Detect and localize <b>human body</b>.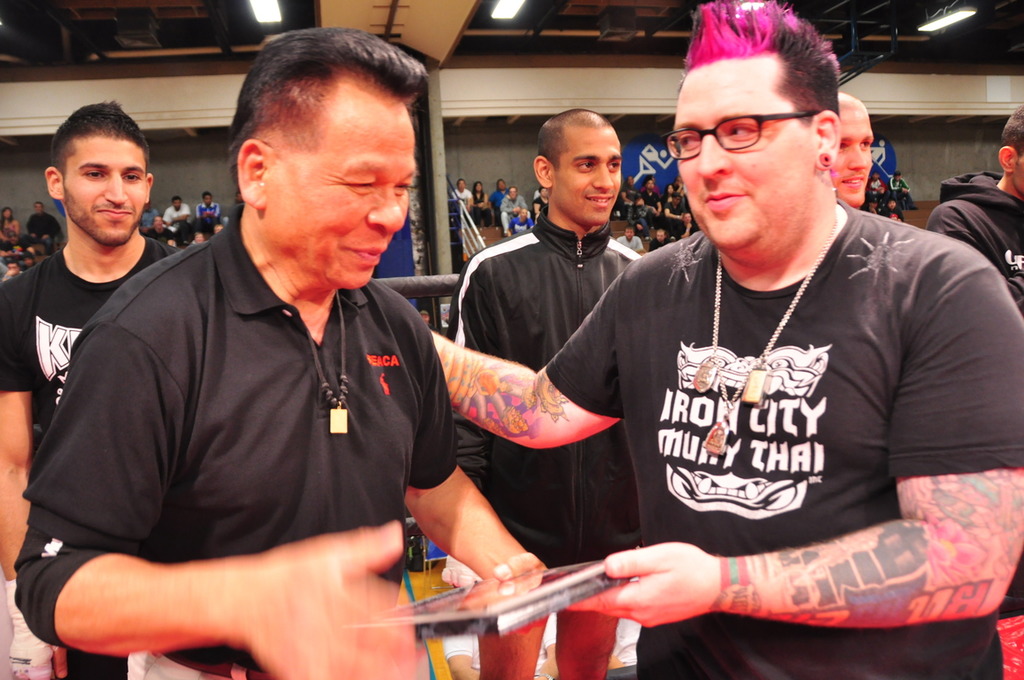
Localized at bbox(443, 104, 640, 679).
